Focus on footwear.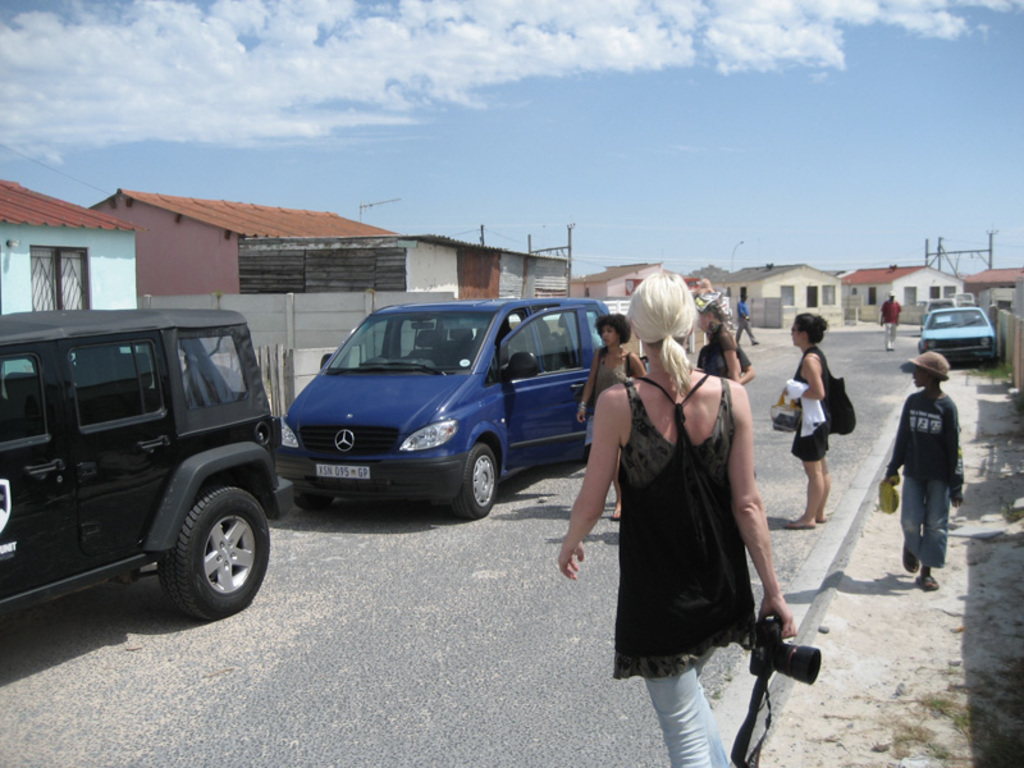
Focused at [x1=915, y1=577, x2=940, y2=591].
